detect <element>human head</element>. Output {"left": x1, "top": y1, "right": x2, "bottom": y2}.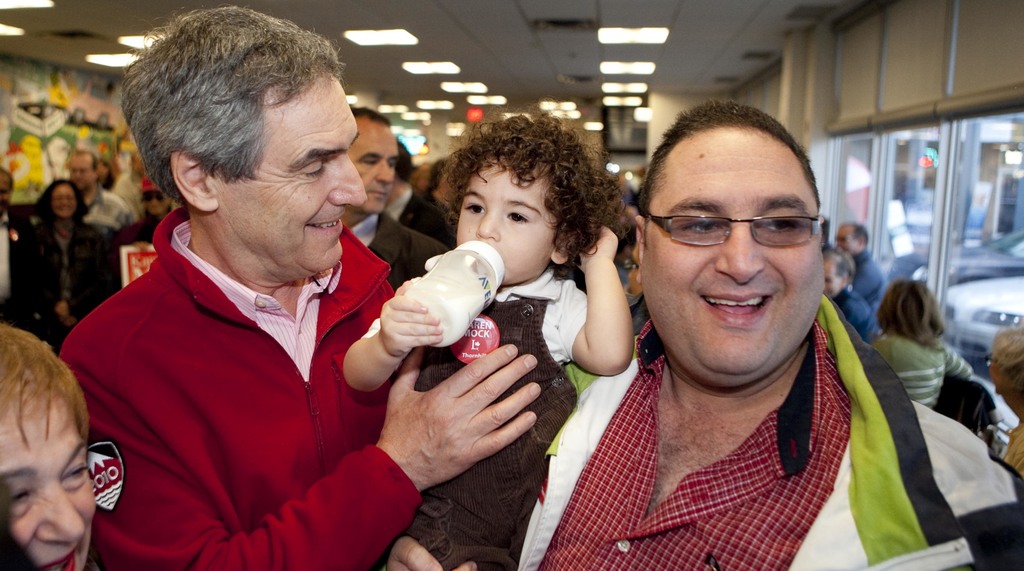
{"left": 631, "top": 99, "right": 826, "bottom": 394}.
